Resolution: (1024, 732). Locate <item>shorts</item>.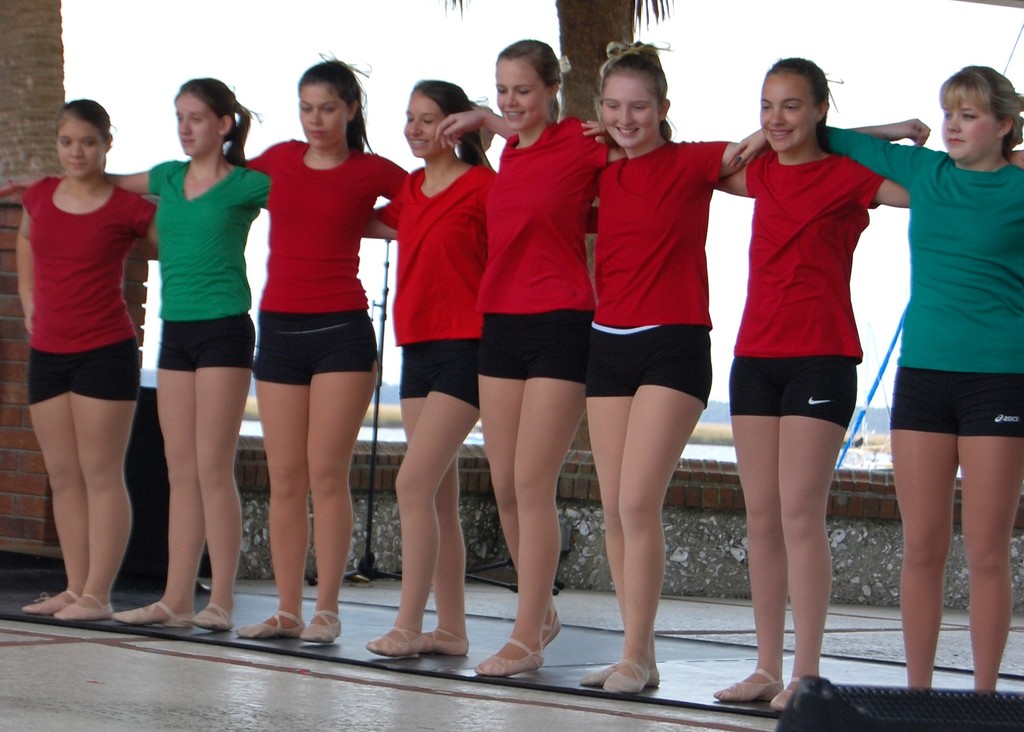
{"left": 28, "top": 343, "right": 139, "bottom": 403}.
